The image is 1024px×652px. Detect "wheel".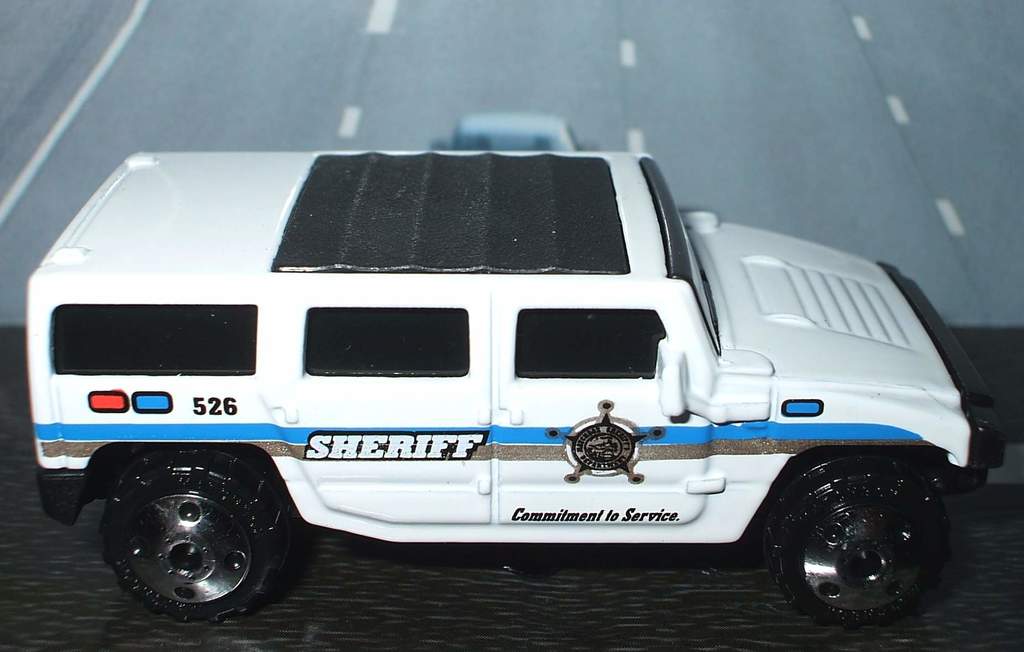
Detection: {"x1": 84, "y1": 464, "x2": 289, "y2": 617}.
